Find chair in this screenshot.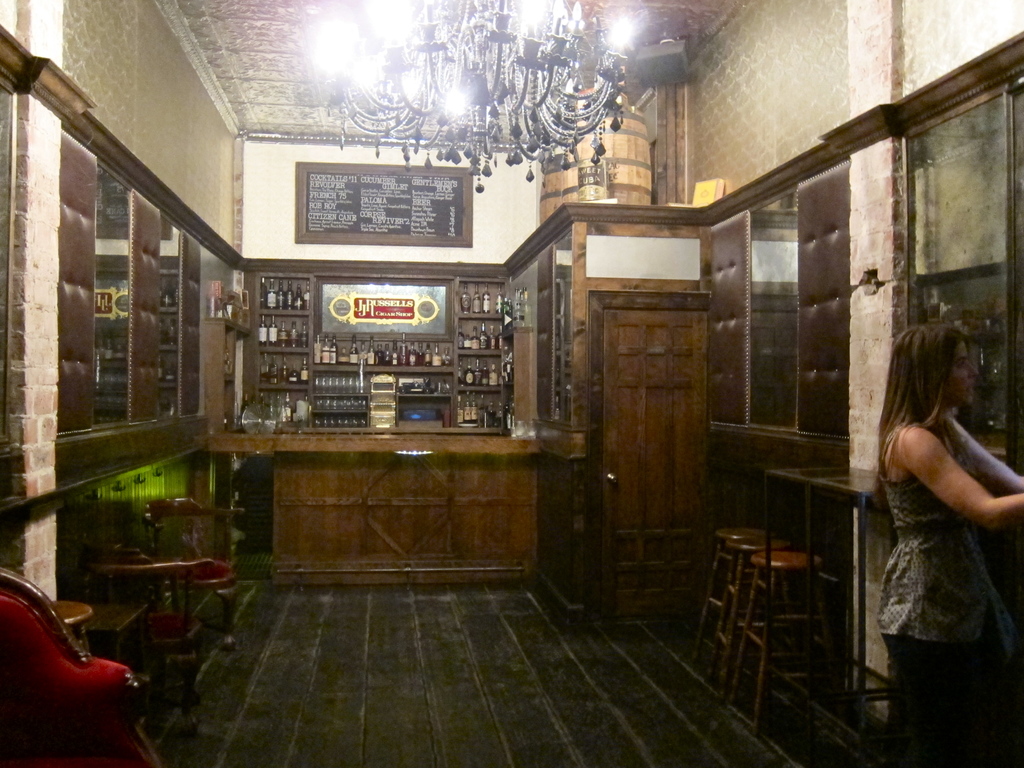
The bounding box for chair is region(141, 494, 250, 648).
